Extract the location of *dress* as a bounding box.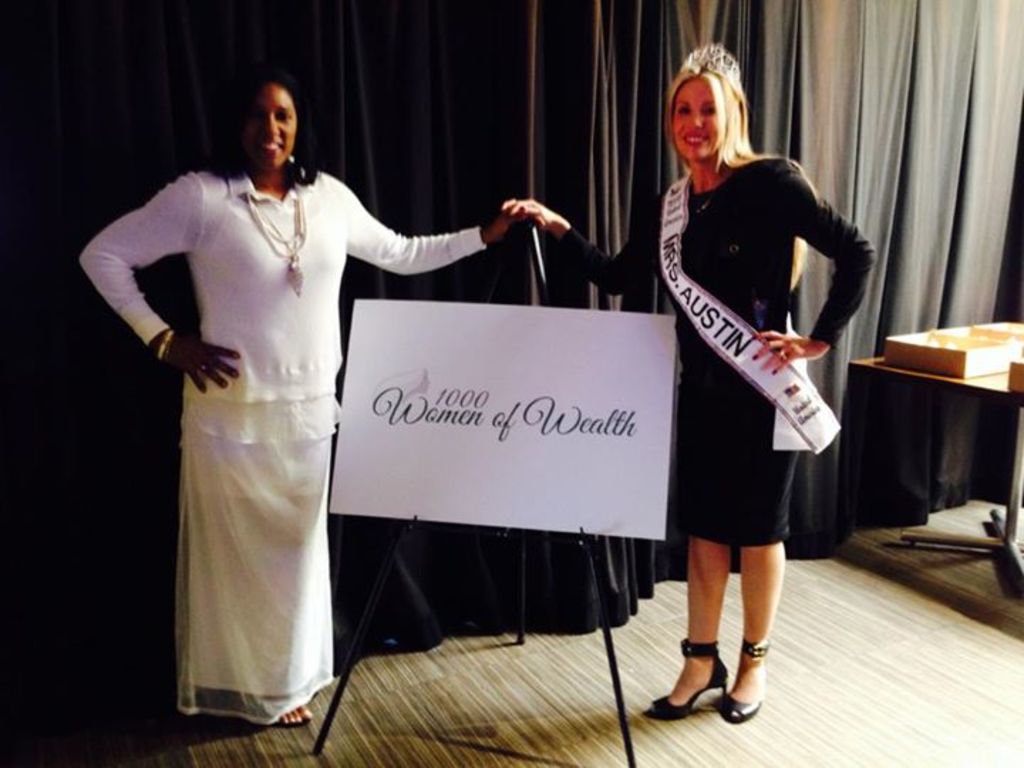
rect(656, 144, 852, 508).
